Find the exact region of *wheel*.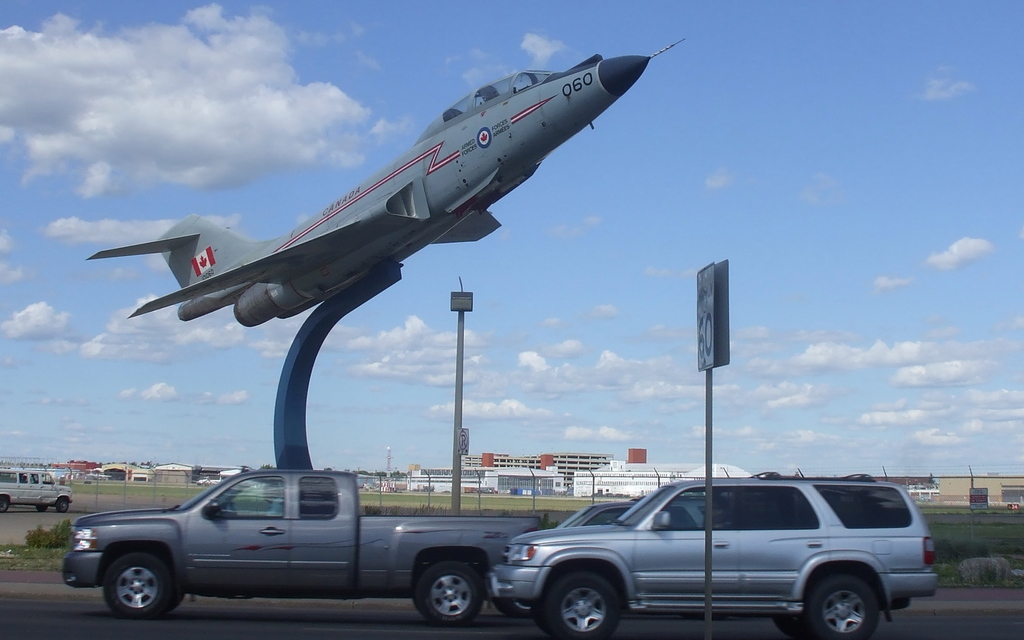
Exact region: Rect(56, 495, 72, 512).
